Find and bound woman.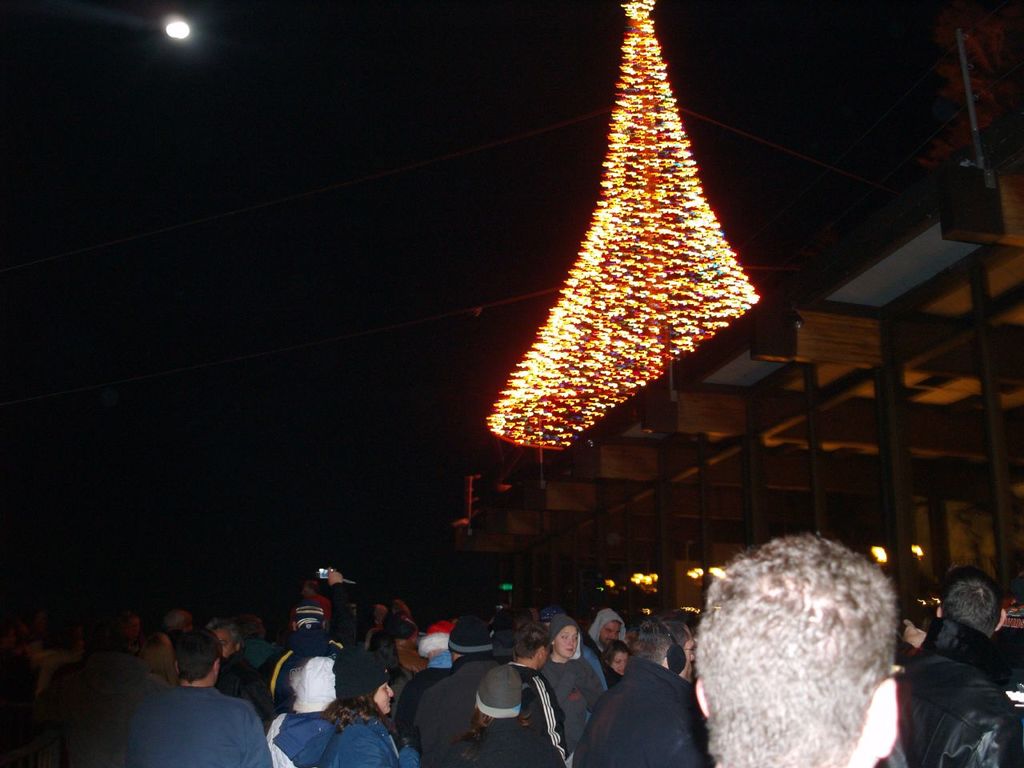
Bound: [300,654,392,767].
